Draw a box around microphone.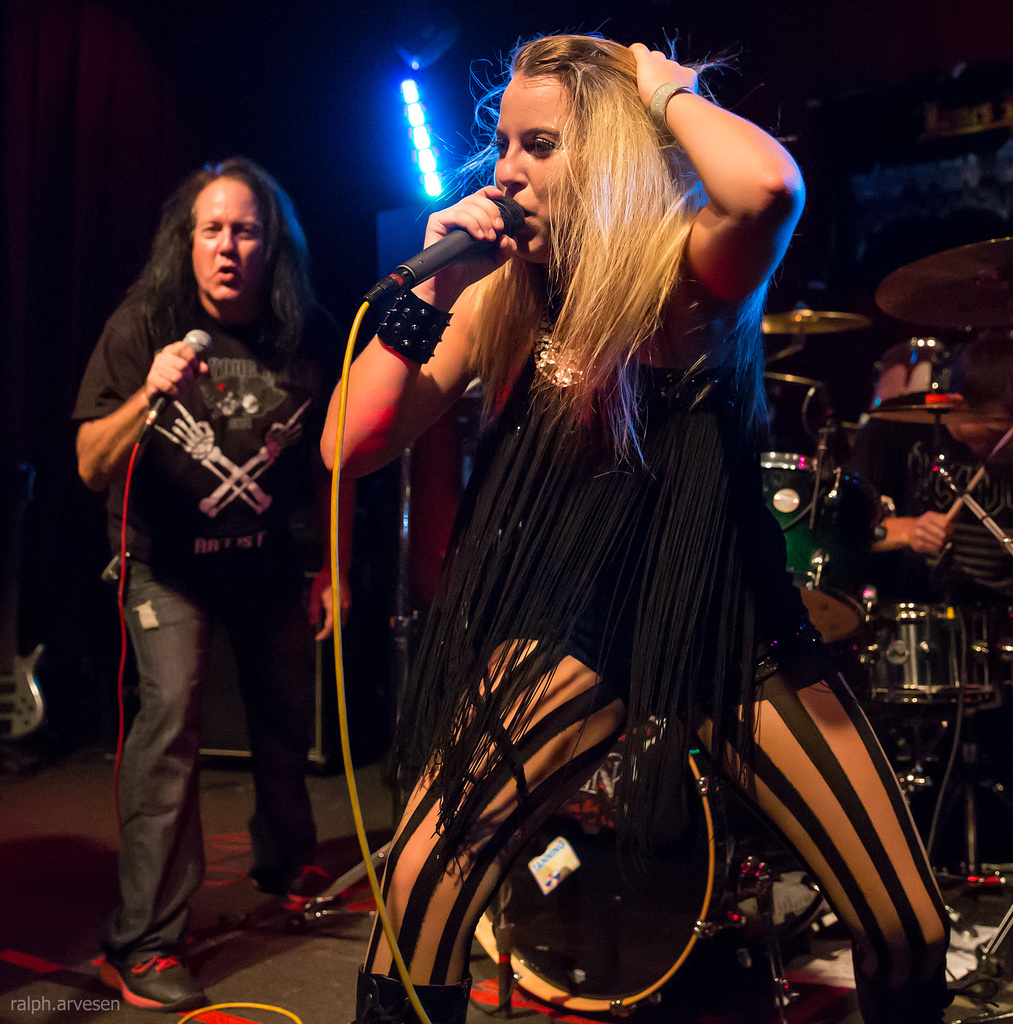
bbox=(389, 167, 533, 287).
